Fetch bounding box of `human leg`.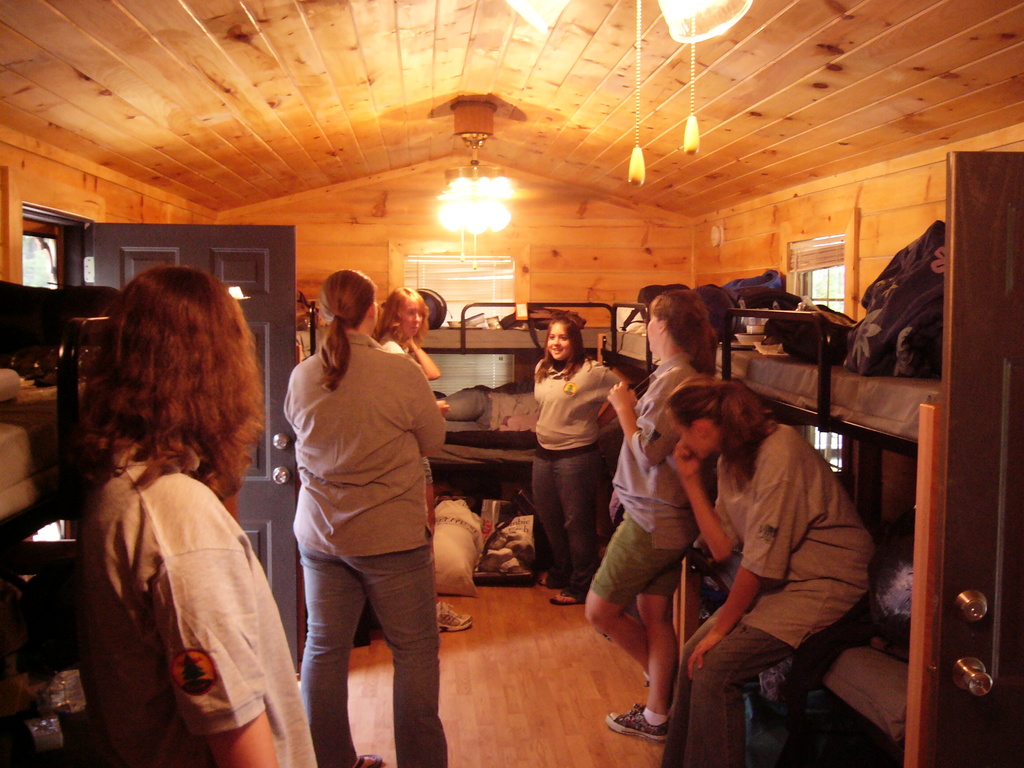
Bbox: <box>365,598,451,767</box>.
